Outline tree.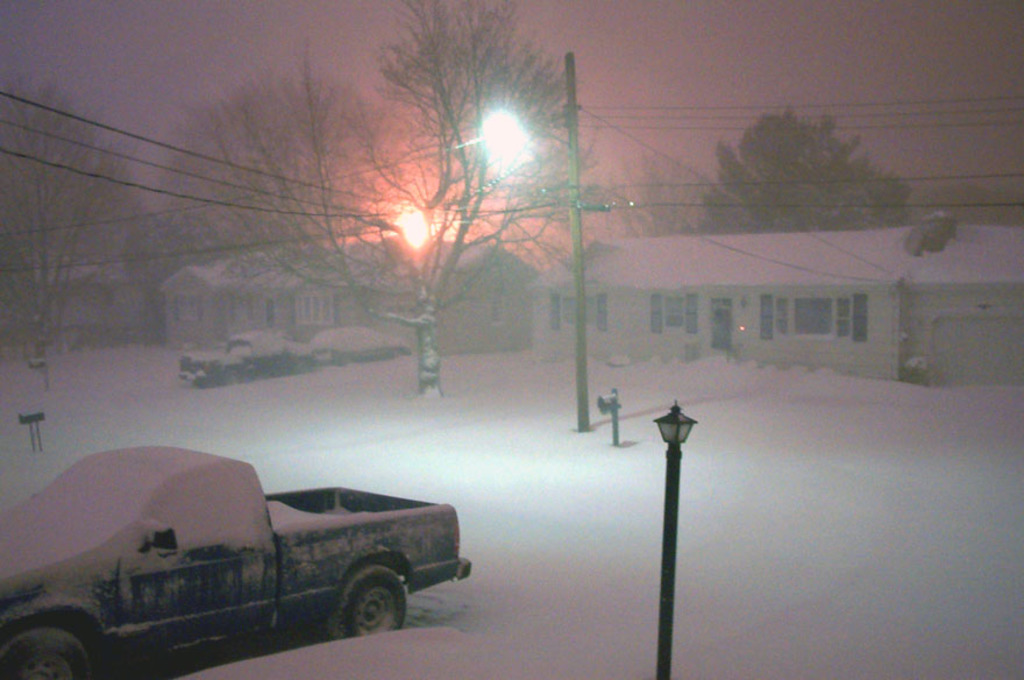
Outline: {"x1": 2, "y1": 73, "x2": 152, "y2": 368}.
